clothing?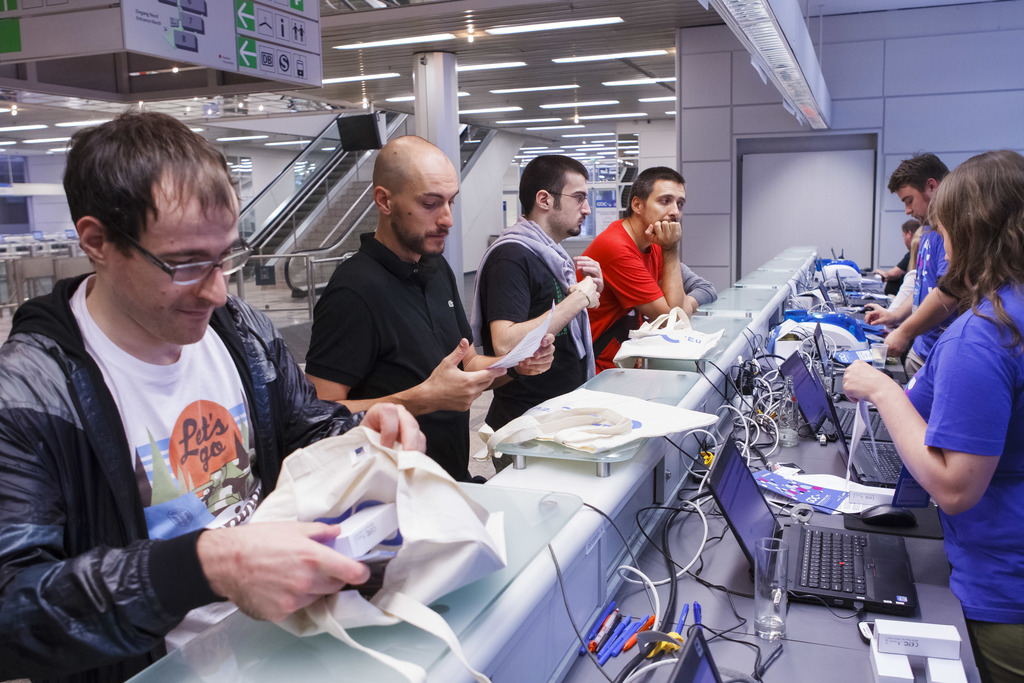
BBox(0, 202, 310, 671)
